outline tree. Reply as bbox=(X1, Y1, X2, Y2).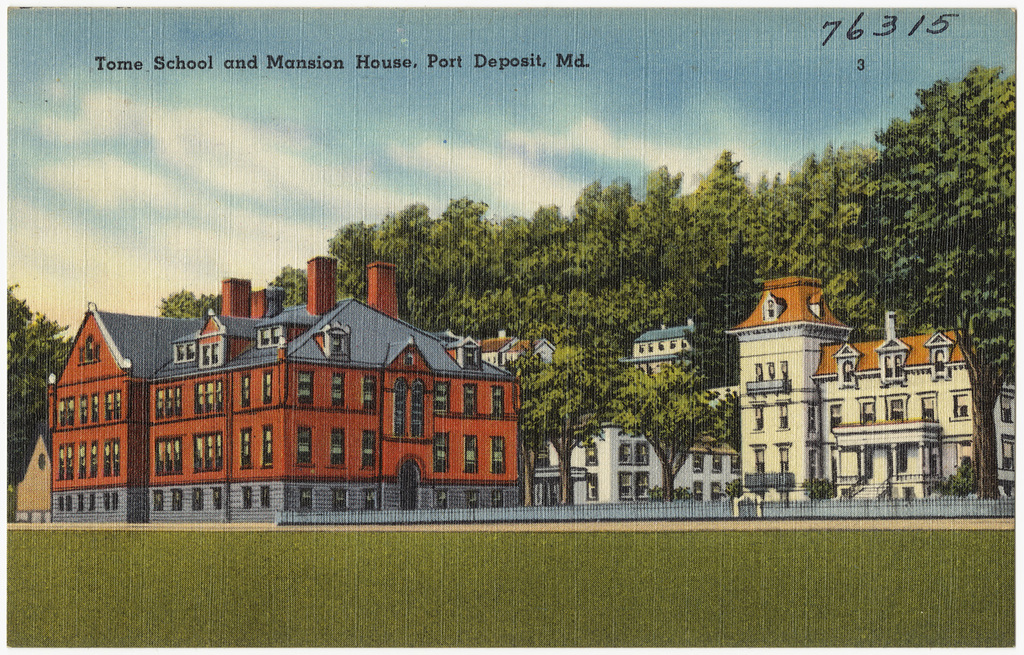
bbox=(7, 284, 75, 479).
